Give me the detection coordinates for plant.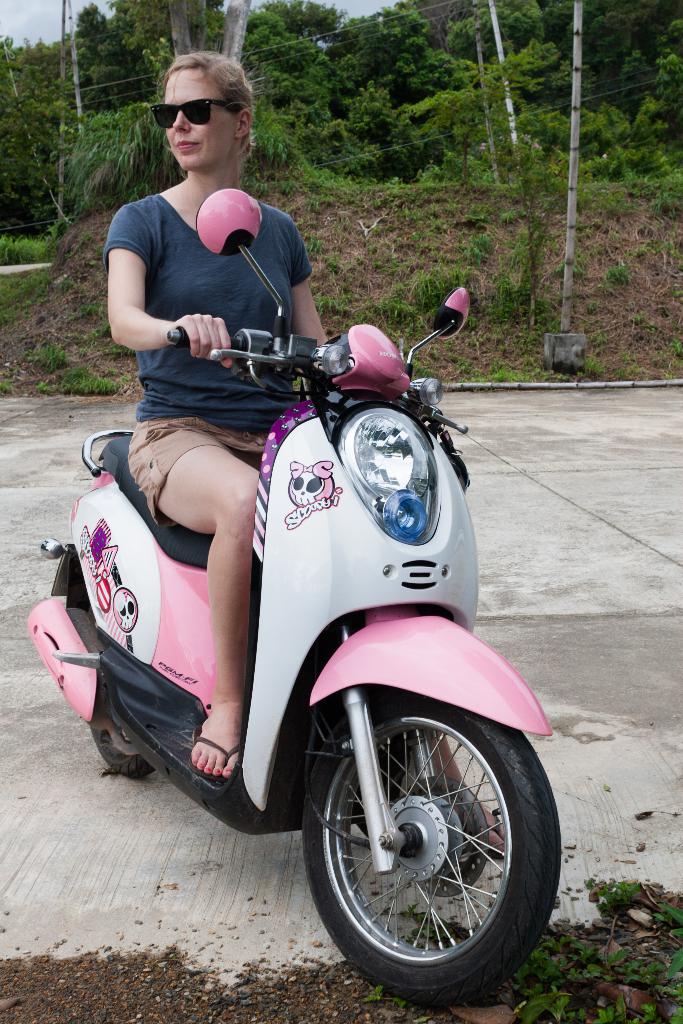
<region>584, 353, 605, 378</region>.
